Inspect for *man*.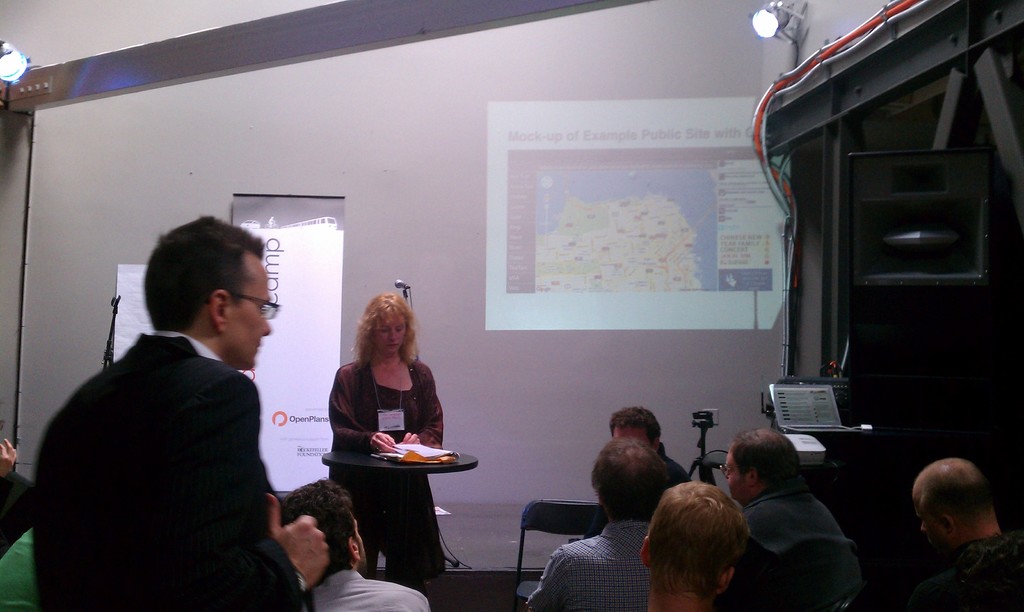
Inspection: crop(276, 479, 444, 611).
